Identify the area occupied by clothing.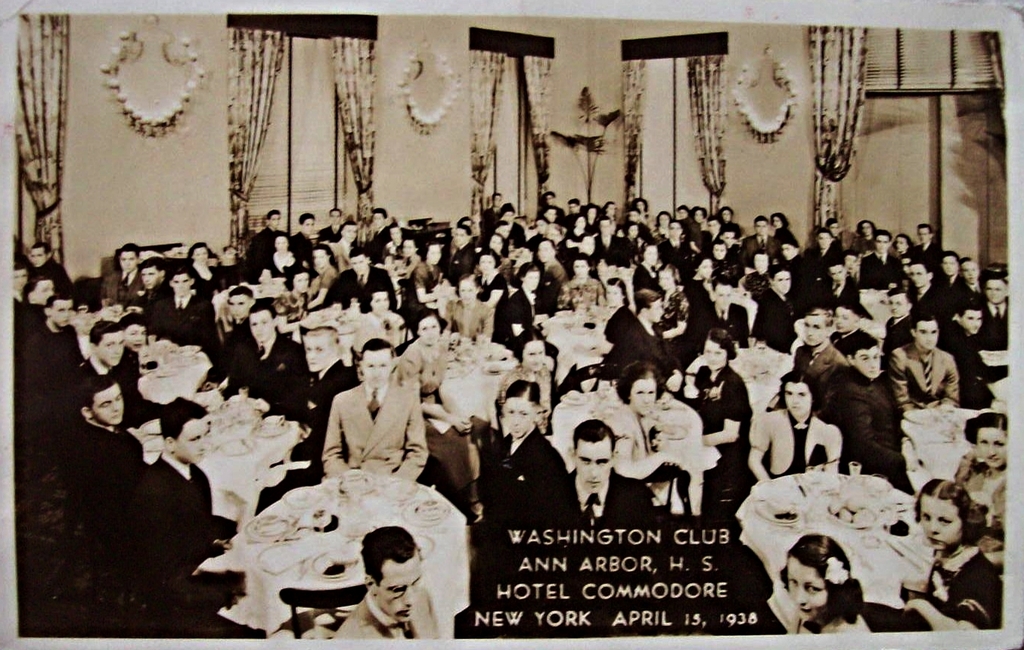
Area: BBox(320, 382, 425, 482).
